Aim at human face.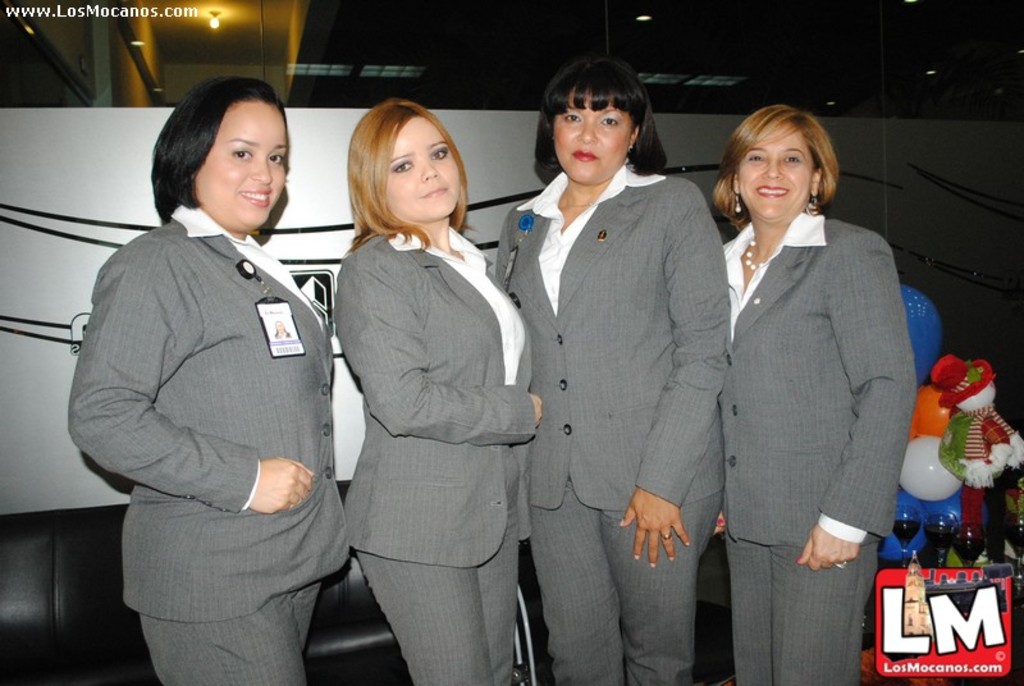
Aimed at 384,115,457,216.
